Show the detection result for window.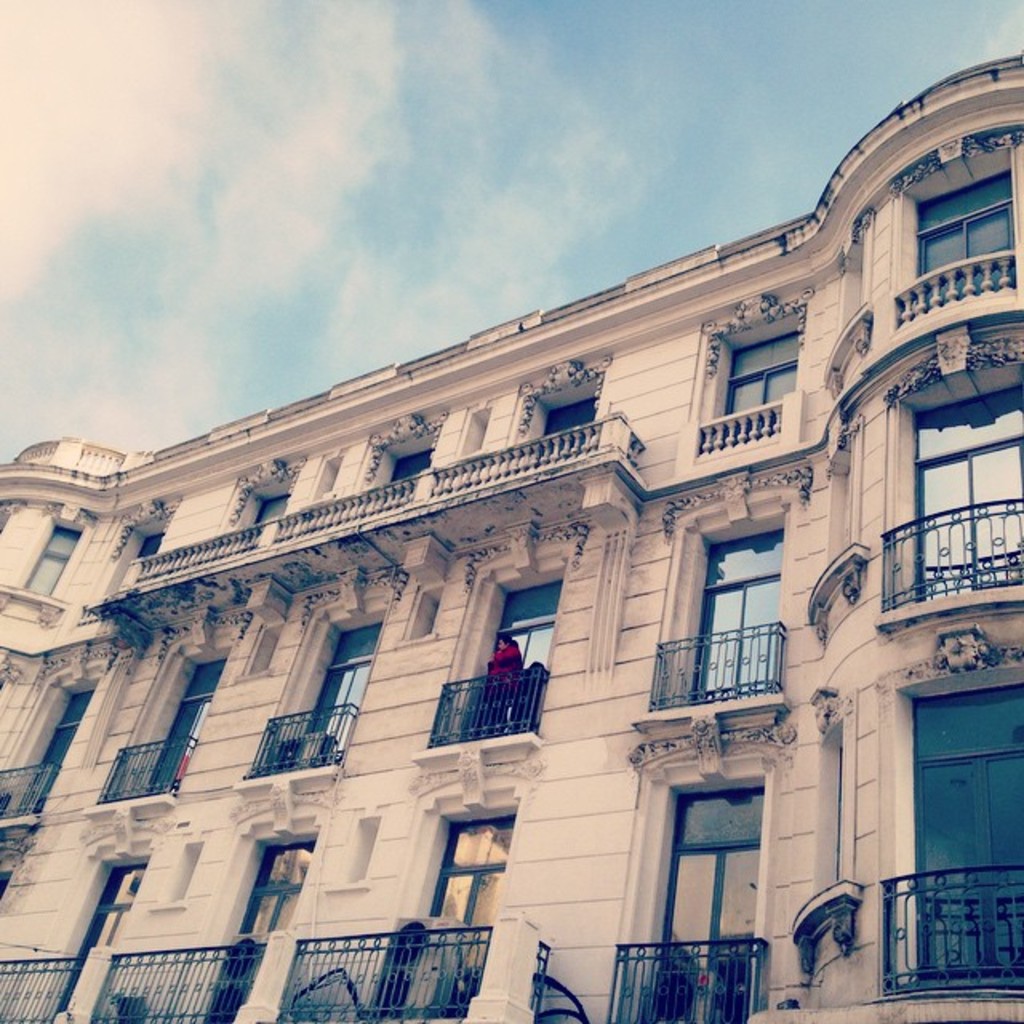
{"x1": 246, "y1": 490, "x2": 290, "y2": 533}.
